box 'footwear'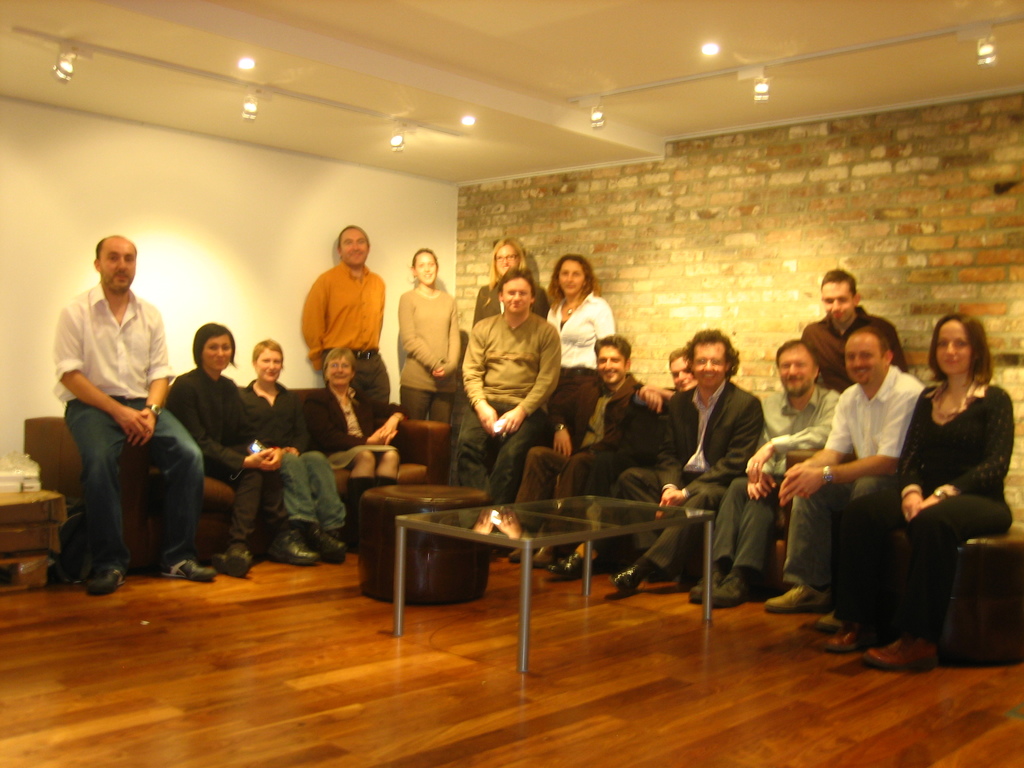
region(266, 529, 316, 569)
